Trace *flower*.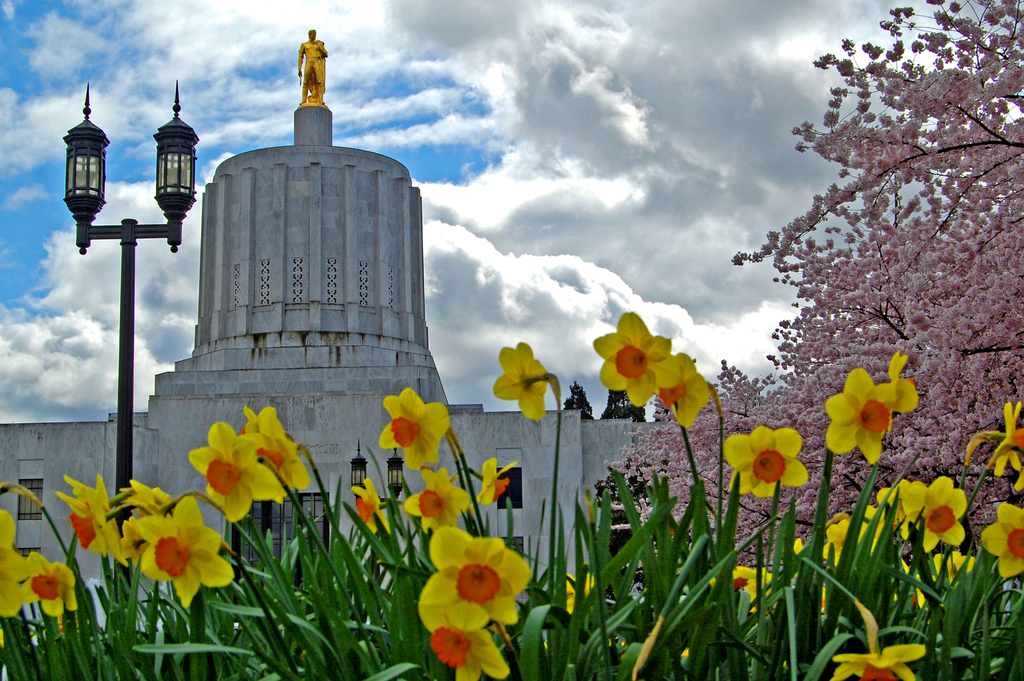
Traced to <bbox>136, 492, 230, 608</bbox>.
